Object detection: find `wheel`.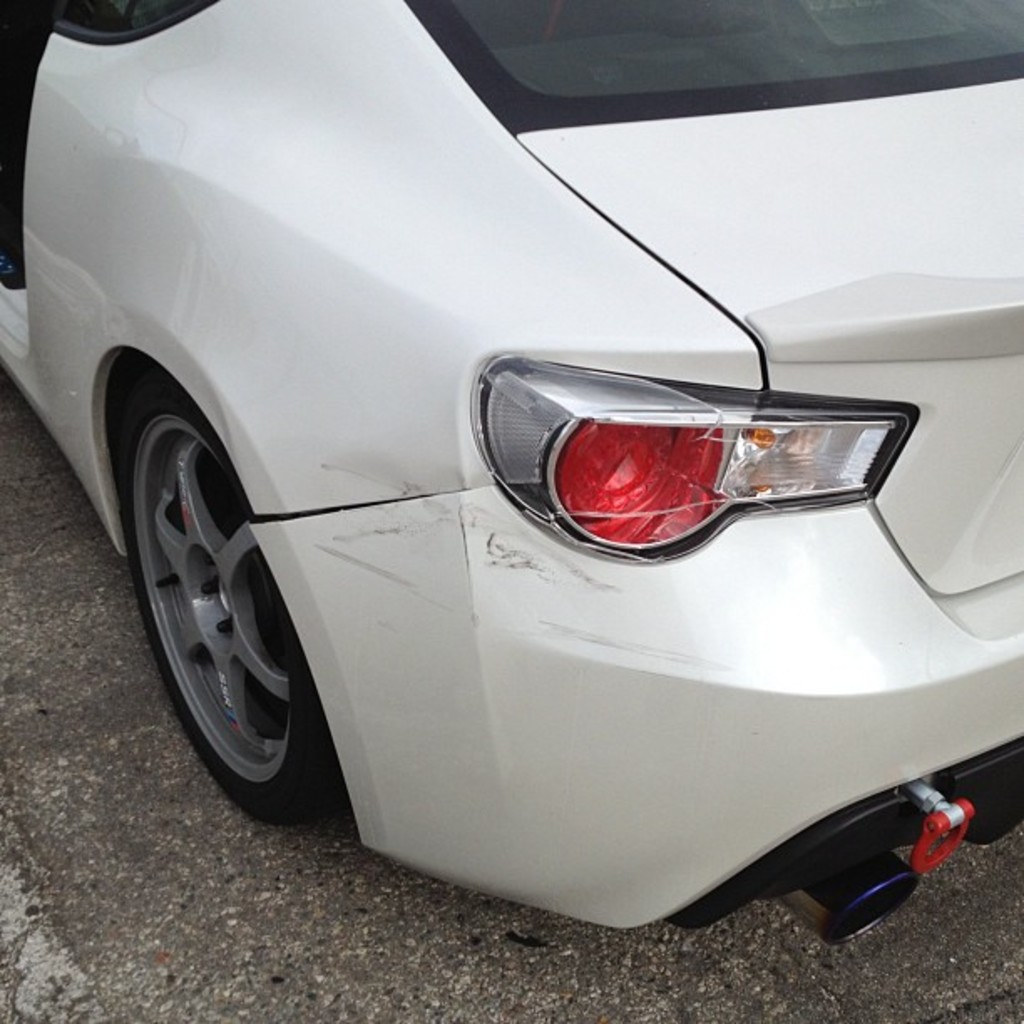
bbox(129, 376, 346, 827).
